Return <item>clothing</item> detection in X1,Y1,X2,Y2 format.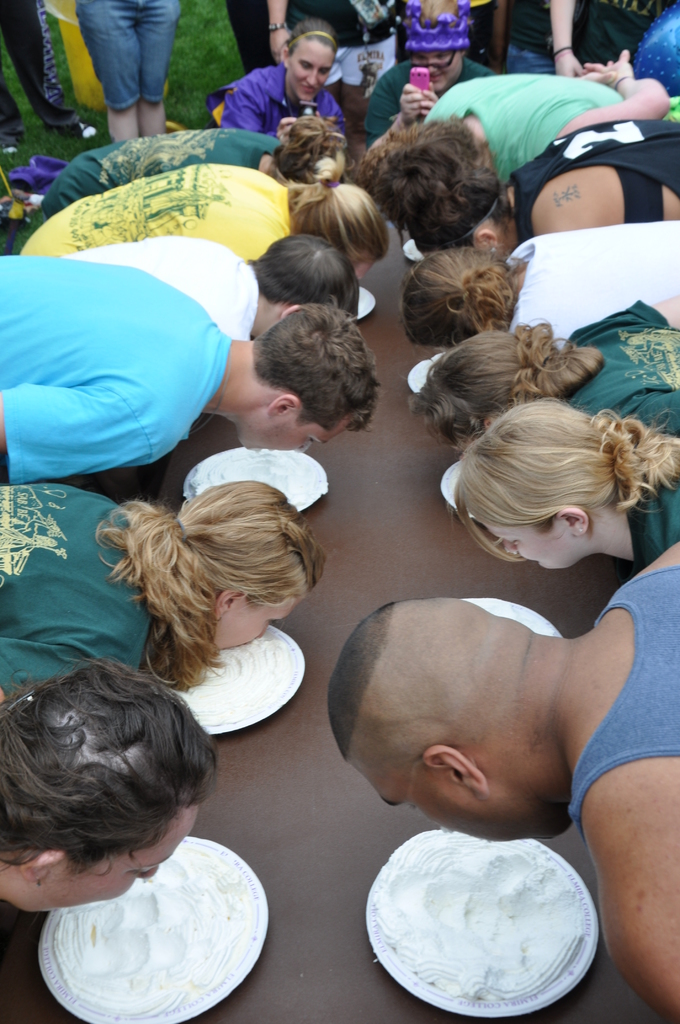
569,307,679,438.
